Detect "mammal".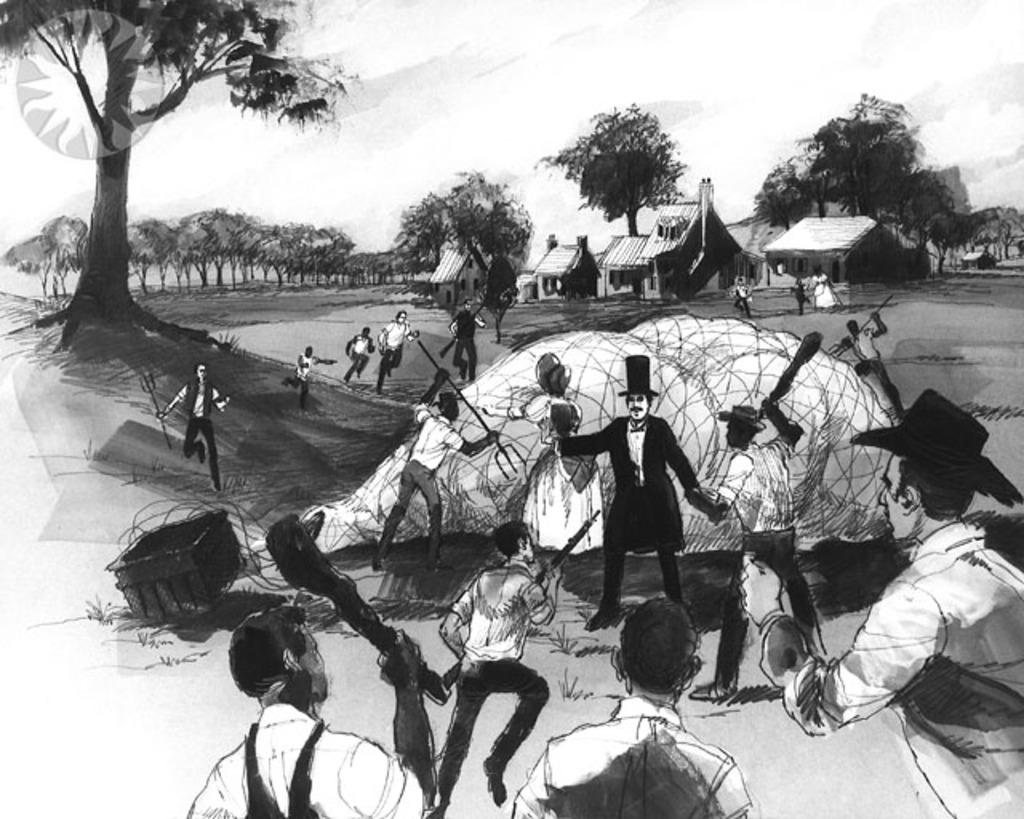
Detected at bbox=(795, 283, 805, 312).
